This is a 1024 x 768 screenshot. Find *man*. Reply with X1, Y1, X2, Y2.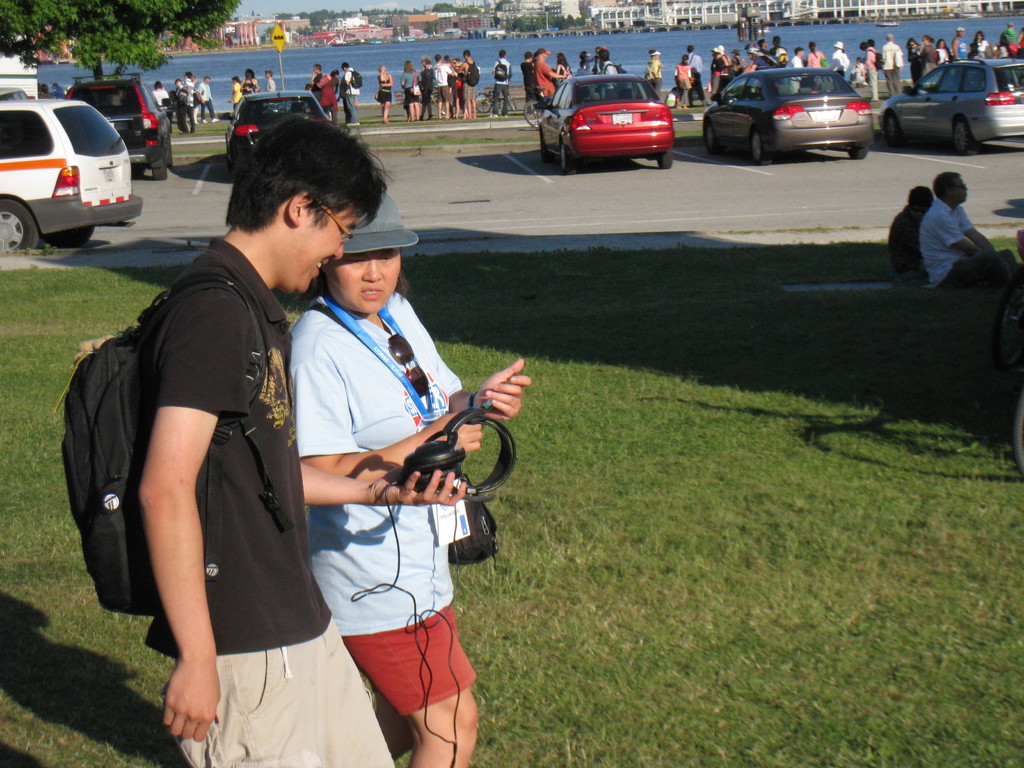
310, 67, 324, 102.
